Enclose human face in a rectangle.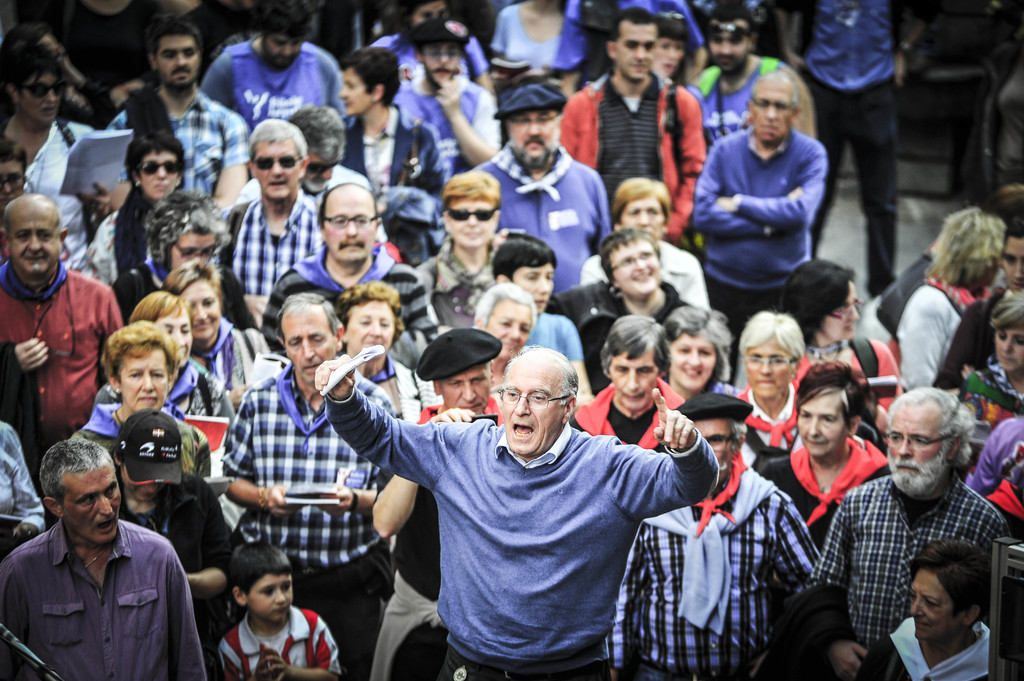
region(610, 236, 657, 298).
